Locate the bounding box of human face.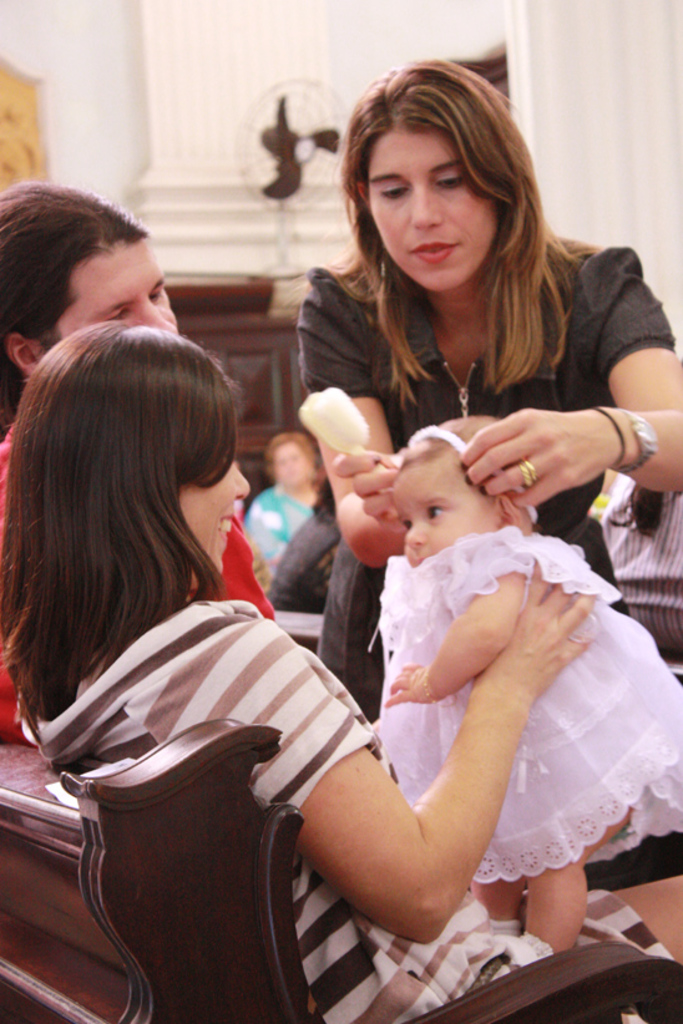
Bounding box: (177, 442, 251, 554).
